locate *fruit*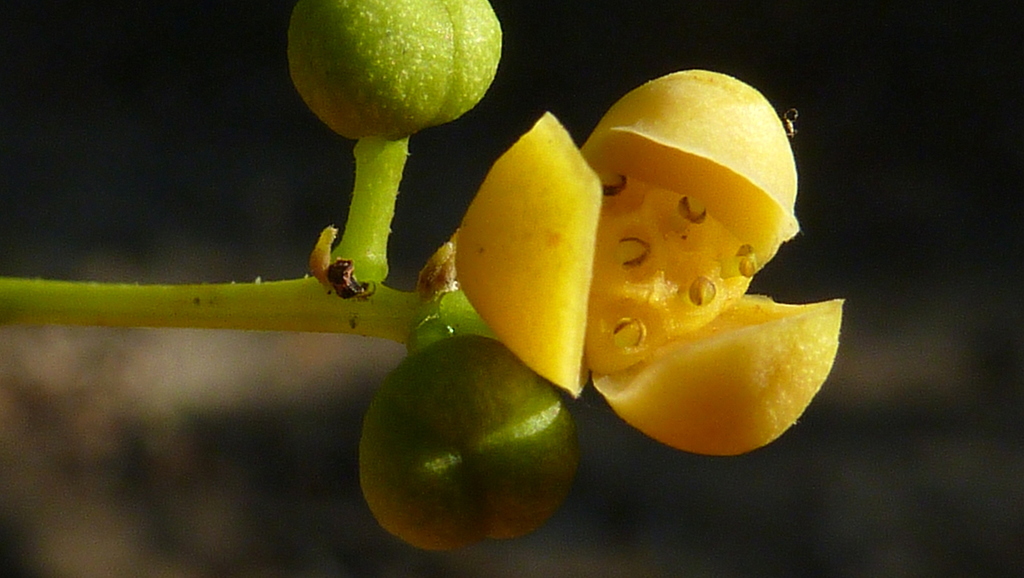
bbox=[365, 336, 589, 564]
